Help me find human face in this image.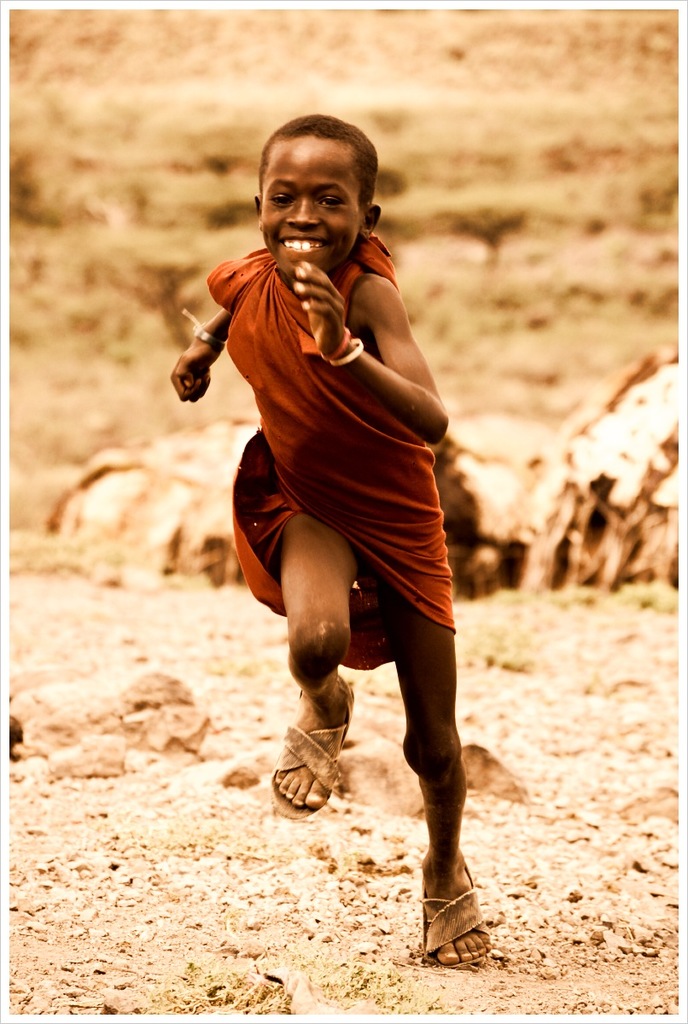
Found it: (x1=263, y1=138, x2=365, y2=282).
